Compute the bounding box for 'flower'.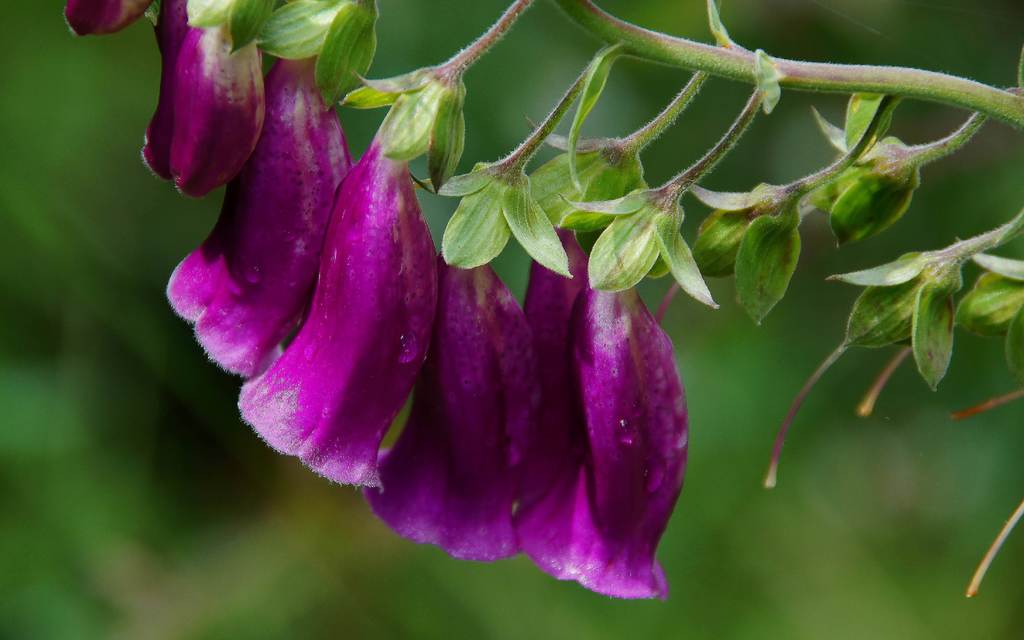
x1=512, y1=281, x2=690, y2=600.
